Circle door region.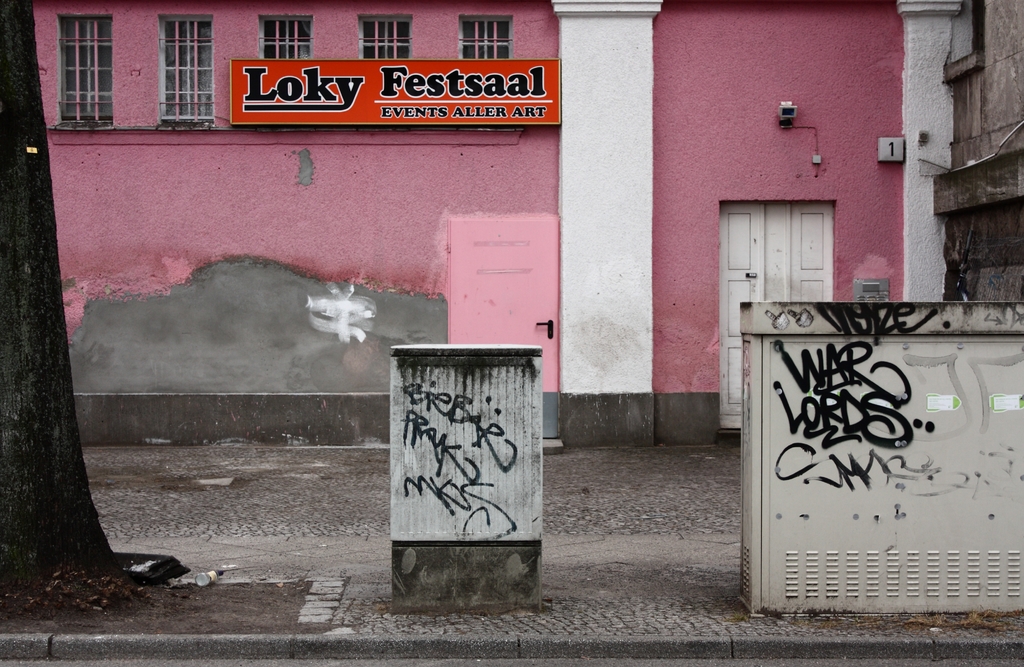
Region: 448, 218, 559, 438.
